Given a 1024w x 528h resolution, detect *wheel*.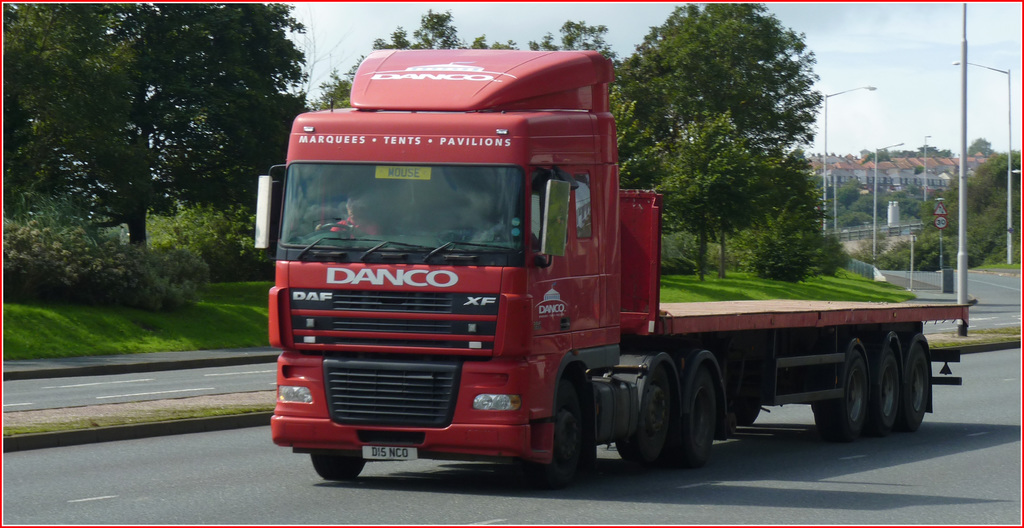
816, 347, 867, 436.
